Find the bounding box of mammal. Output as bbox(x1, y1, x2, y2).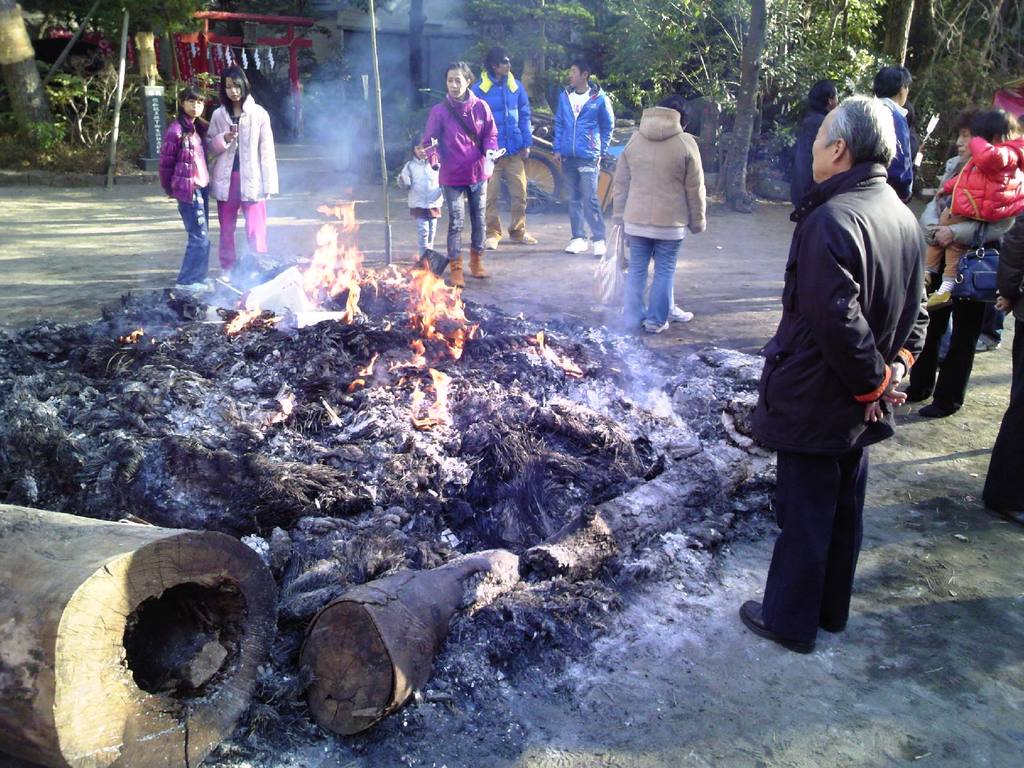
bbox(157, 89, 208, 291).
